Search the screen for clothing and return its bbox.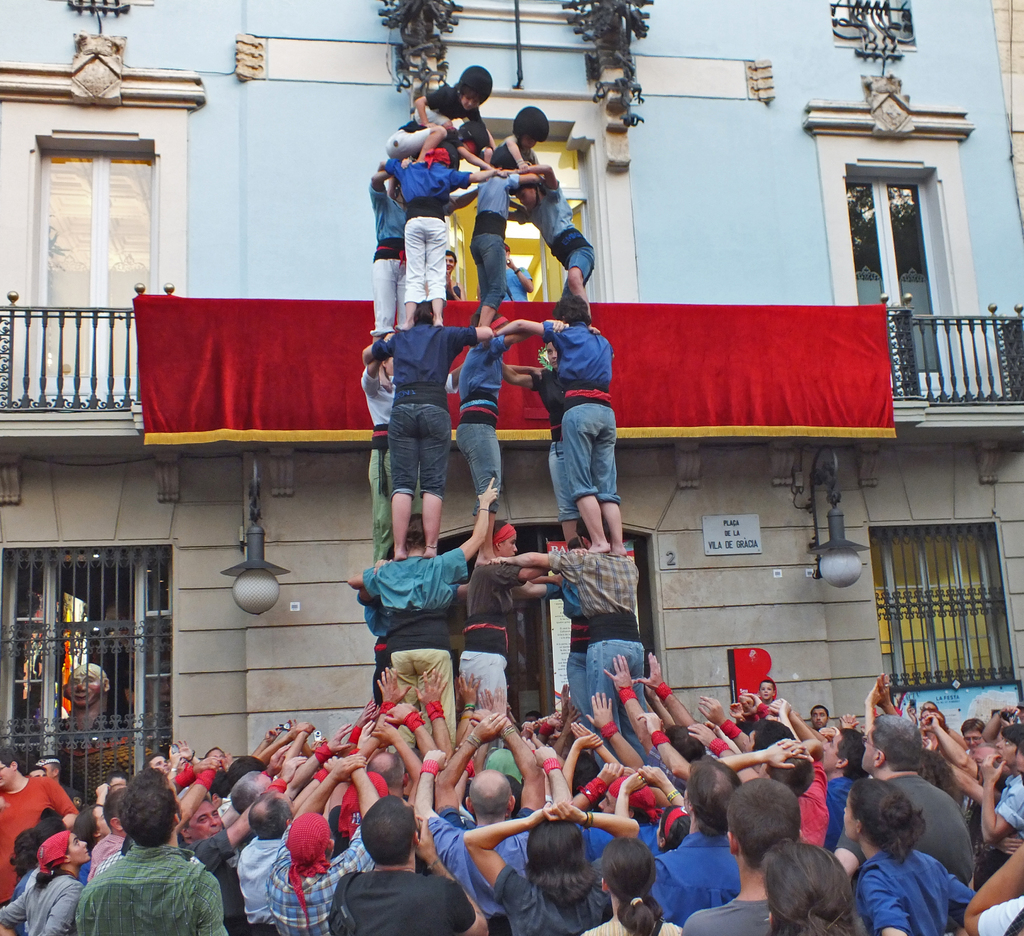
Found: rect(982, 900, 1023, 935).
